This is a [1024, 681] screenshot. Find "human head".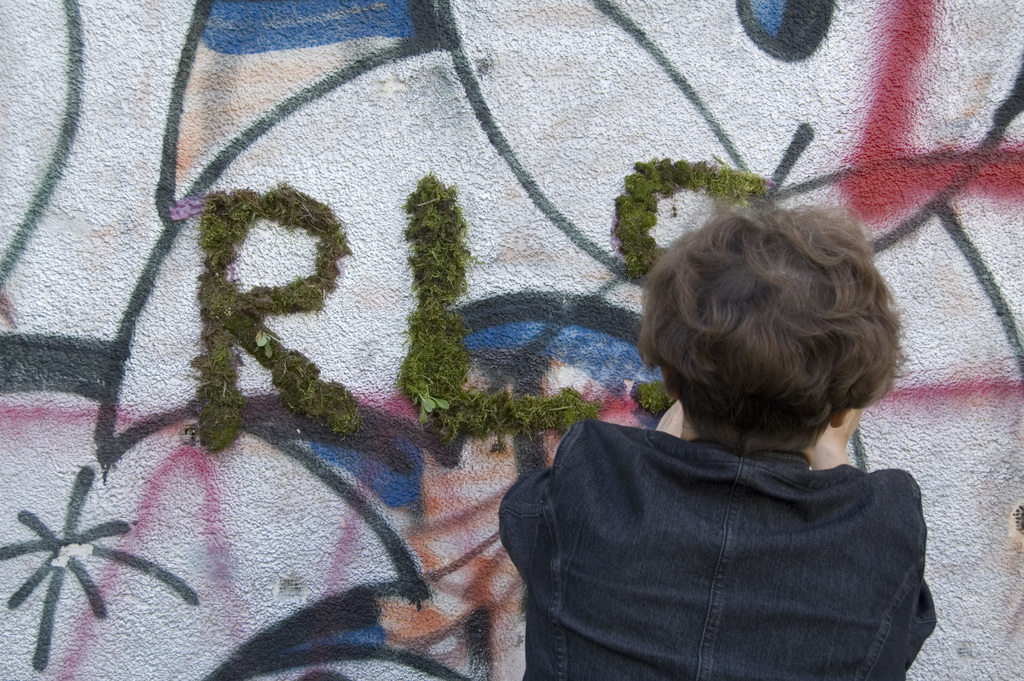
Bounding box: 636 192 897 442.
